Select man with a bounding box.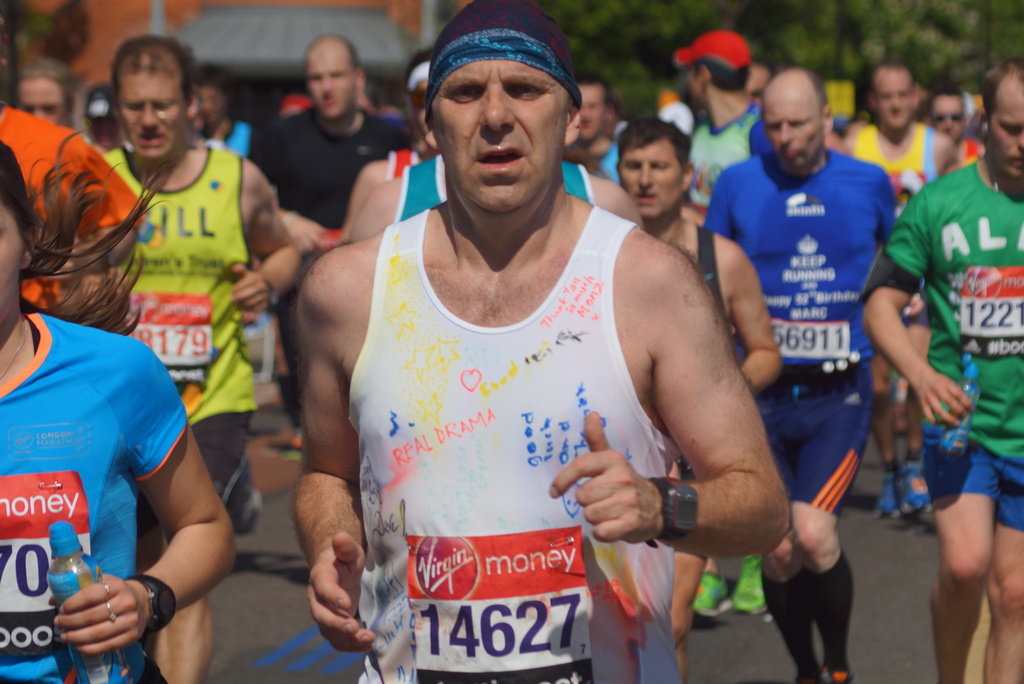
671 28 776 202.
